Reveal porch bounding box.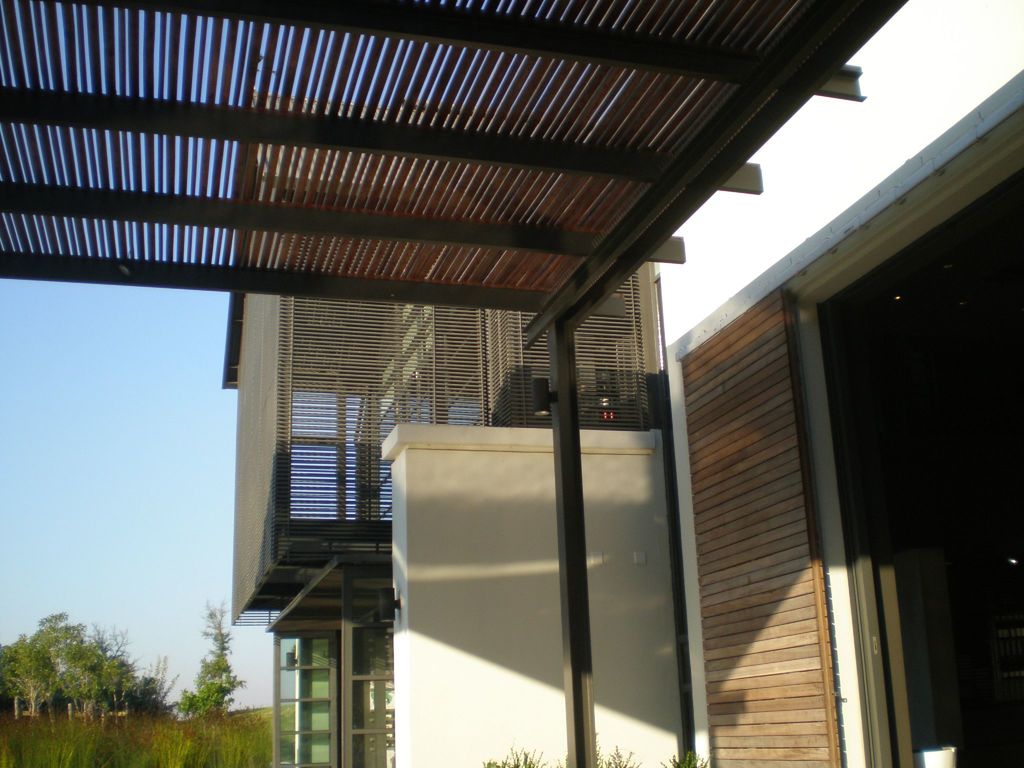
Revealed: [24,47,868,725].
